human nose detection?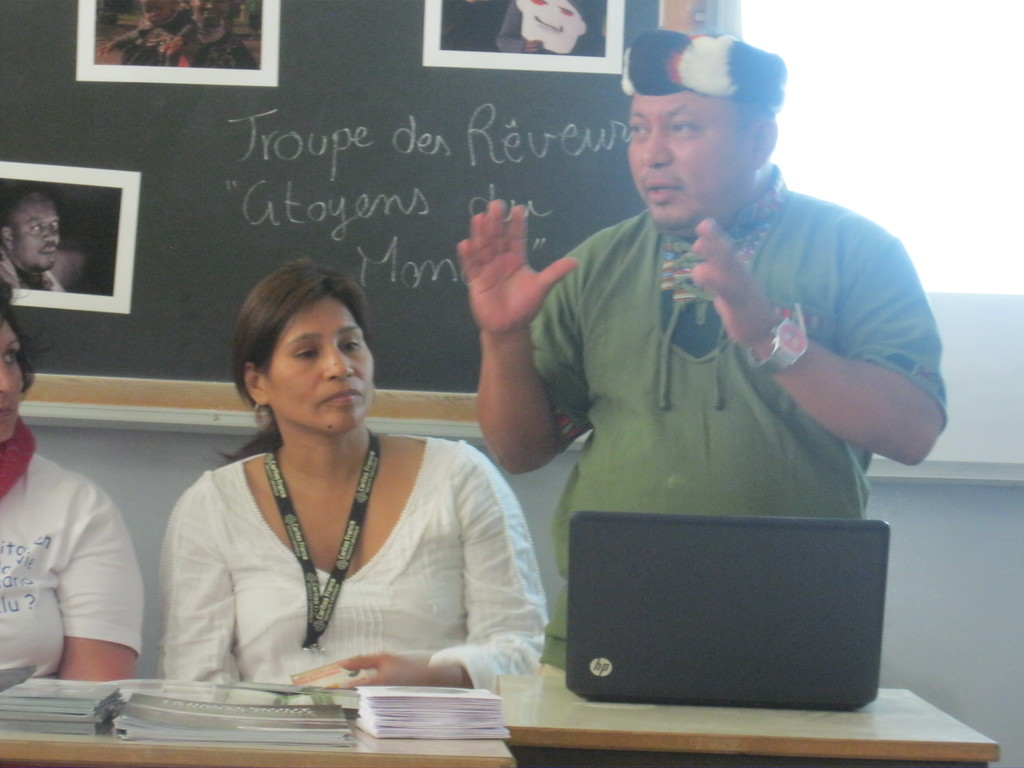
(x1=637, y1=120, x2=668, y2=173)
